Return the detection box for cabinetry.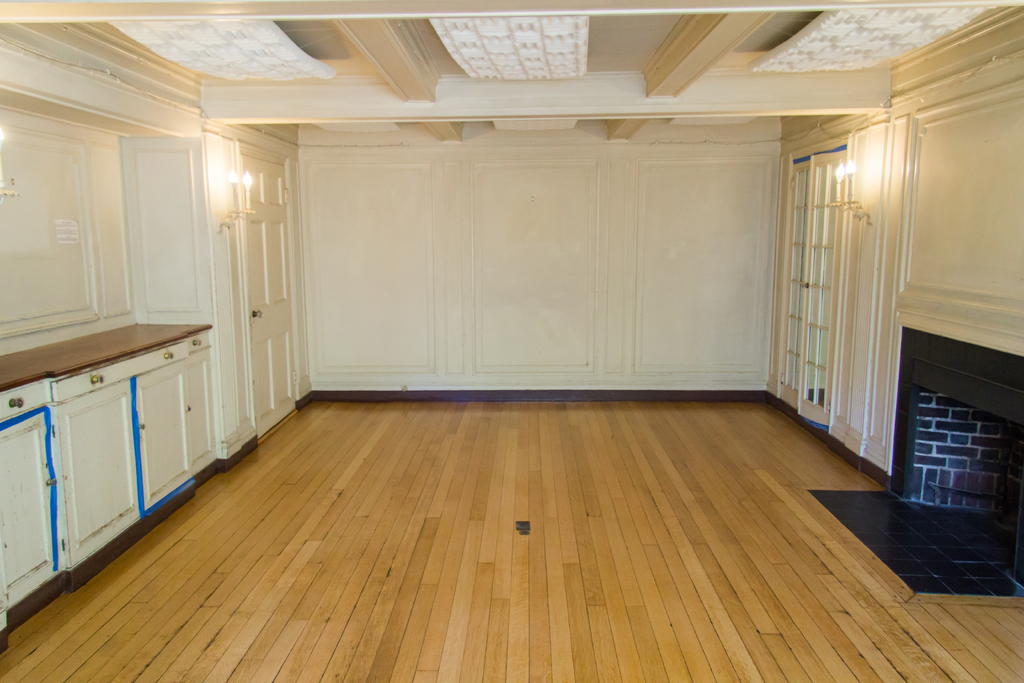
left=819, top=118, right=909, bottom=481.
